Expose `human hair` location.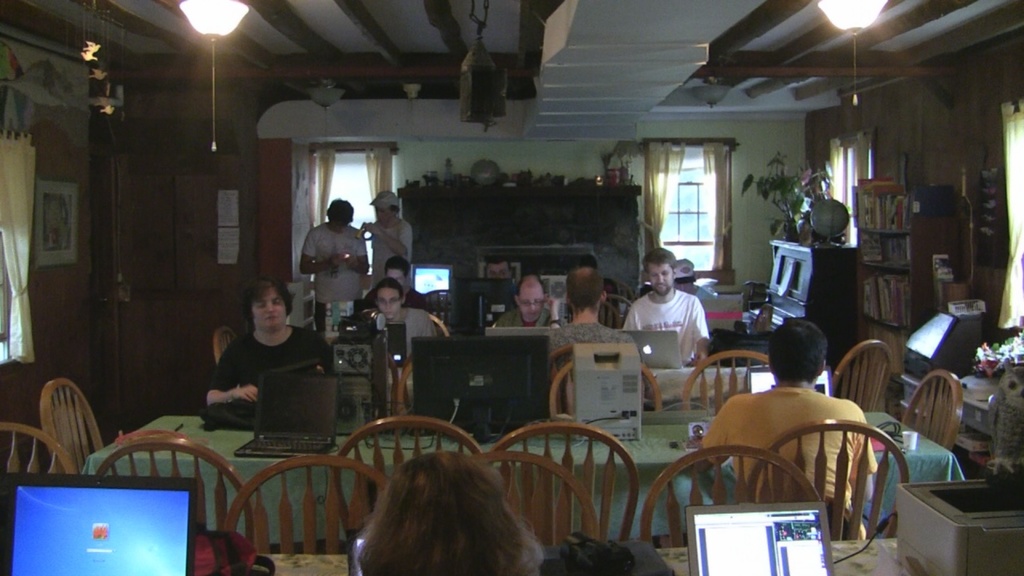
Exposed at (322, 199, 357, 226).
